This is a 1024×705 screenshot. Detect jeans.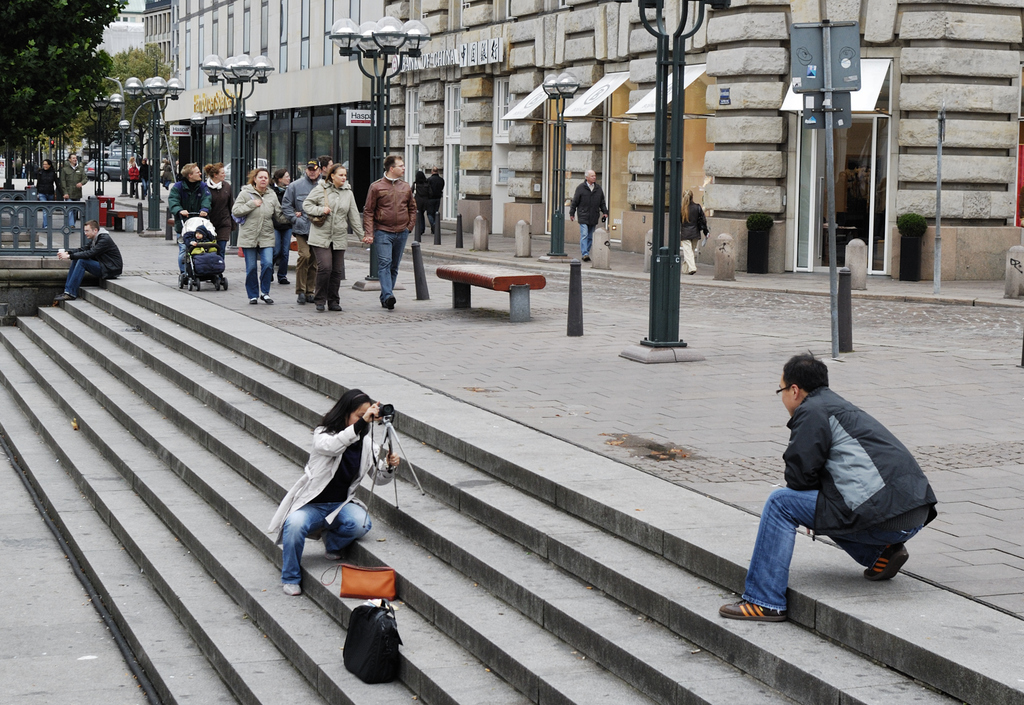
[580, 226, 587, 257].
